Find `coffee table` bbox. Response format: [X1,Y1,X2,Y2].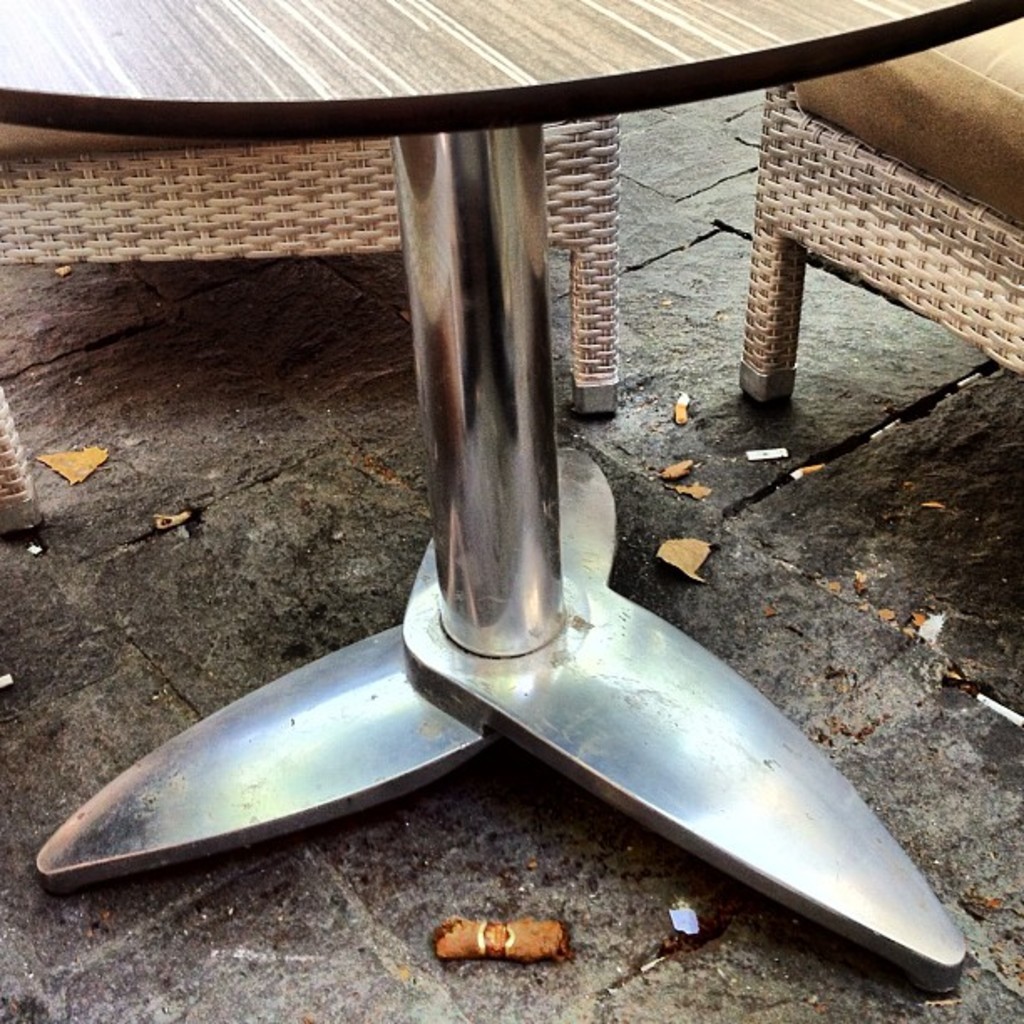
[0,44,1023,1023].
